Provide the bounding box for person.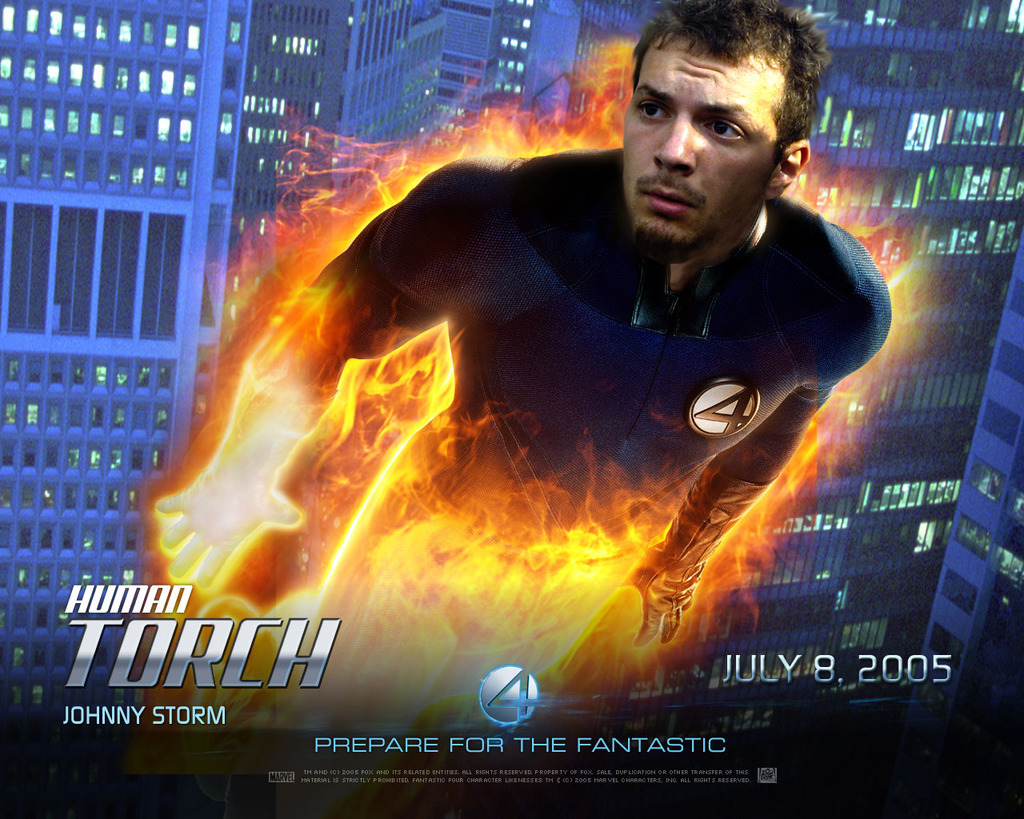
crop(523, 2, 891, 445).
